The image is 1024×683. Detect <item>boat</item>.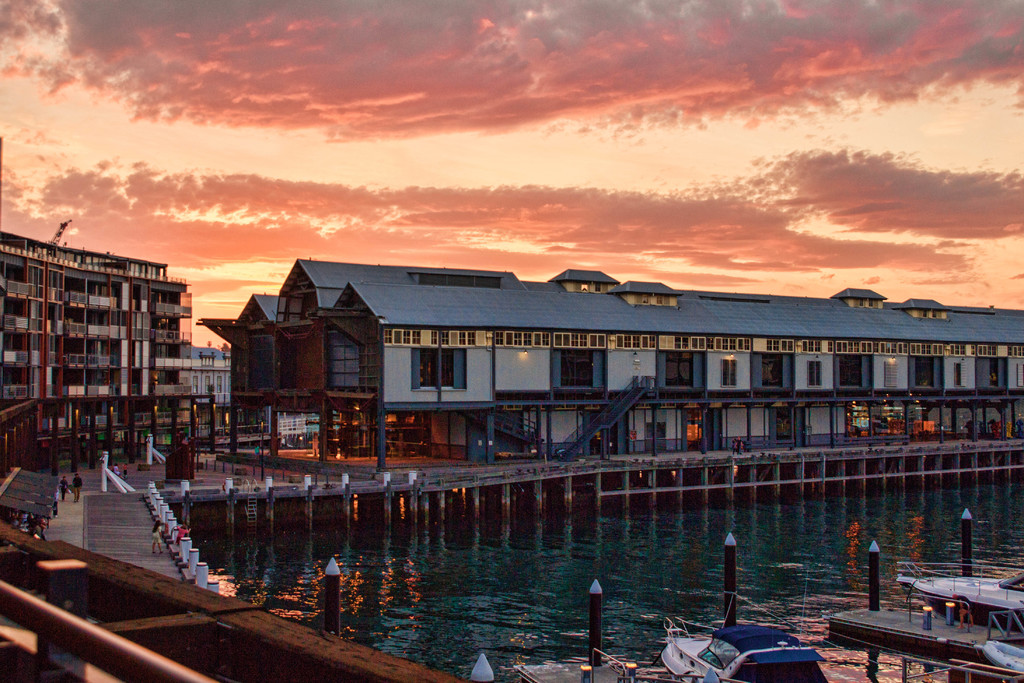
Detection: [891, 564, 1023, 629].
